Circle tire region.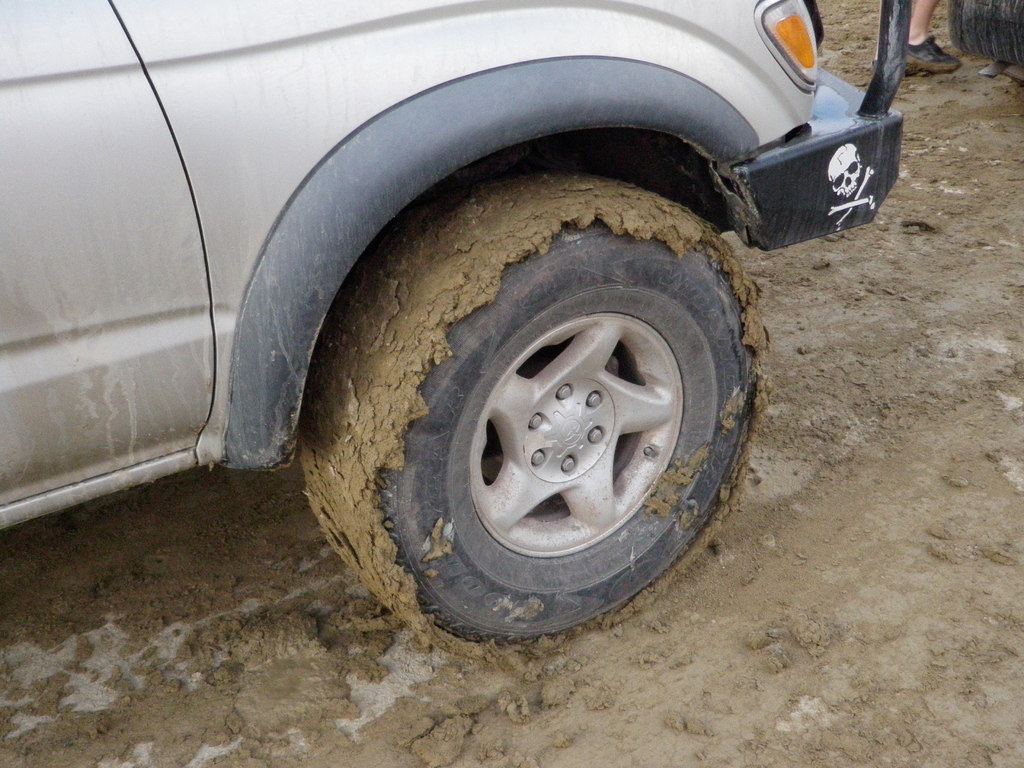
Region: locate(375, 220, 751, 637).
